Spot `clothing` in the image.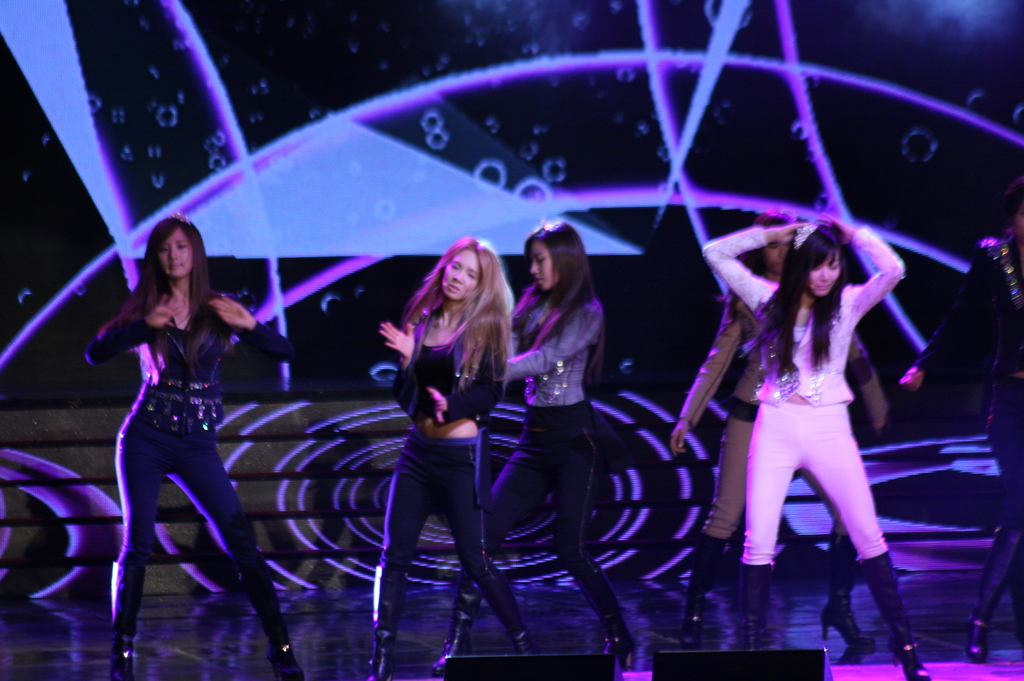
`clothing` found at (471,412,635,649).
